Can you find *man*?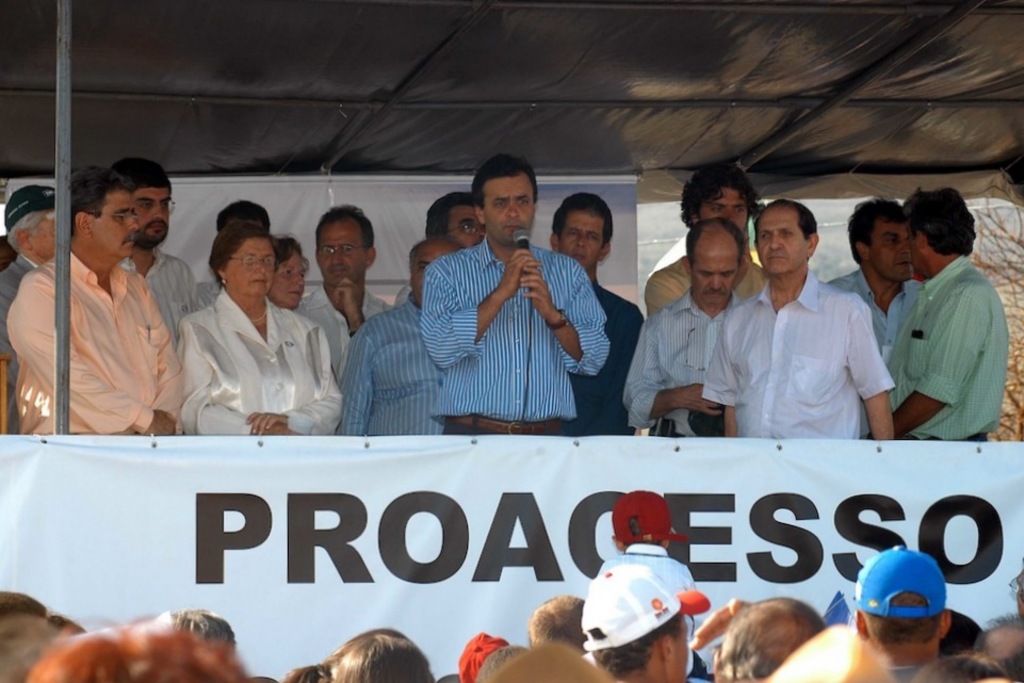
Yes, bounding box: l=864, t=184, r=1010, b=443.
